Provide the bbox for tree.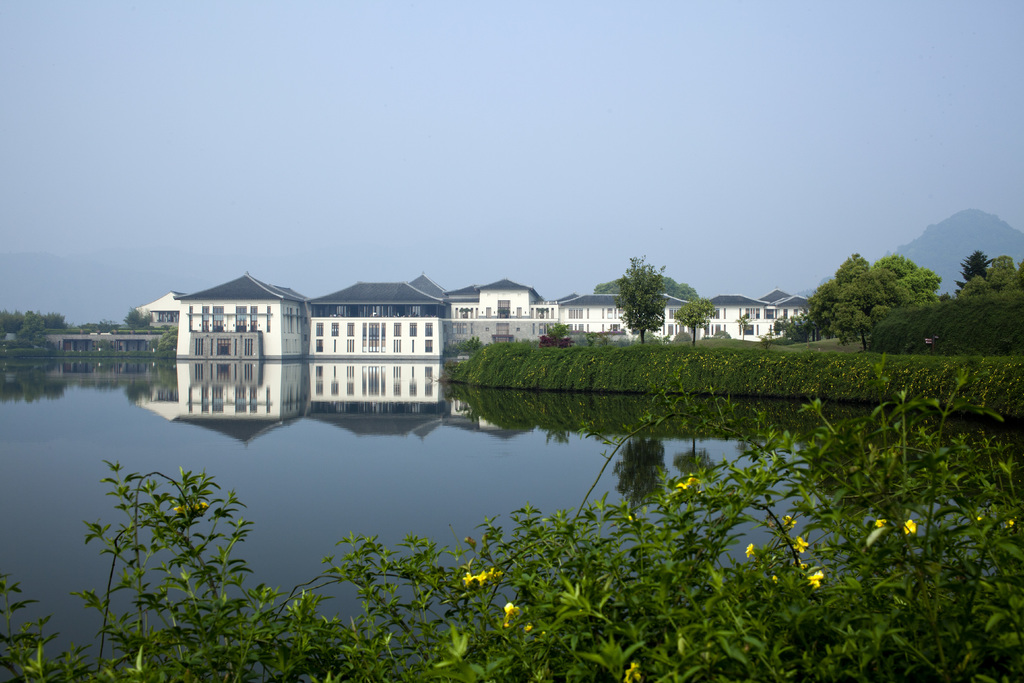
959, 247, 993, 290.
